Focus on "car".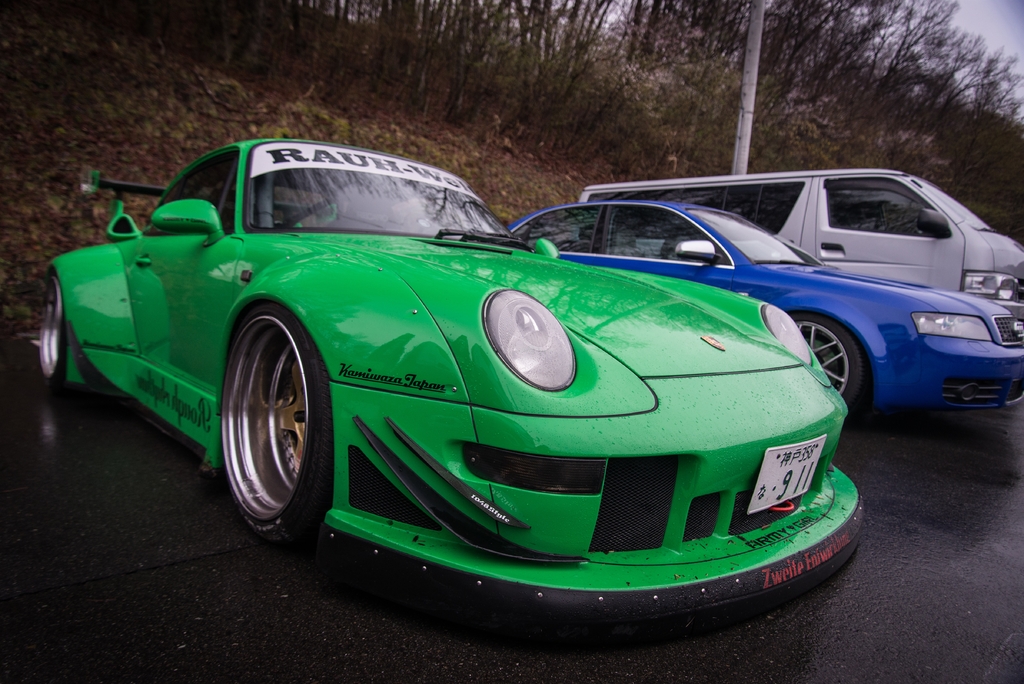
Focused at (508,197,1023,413).
